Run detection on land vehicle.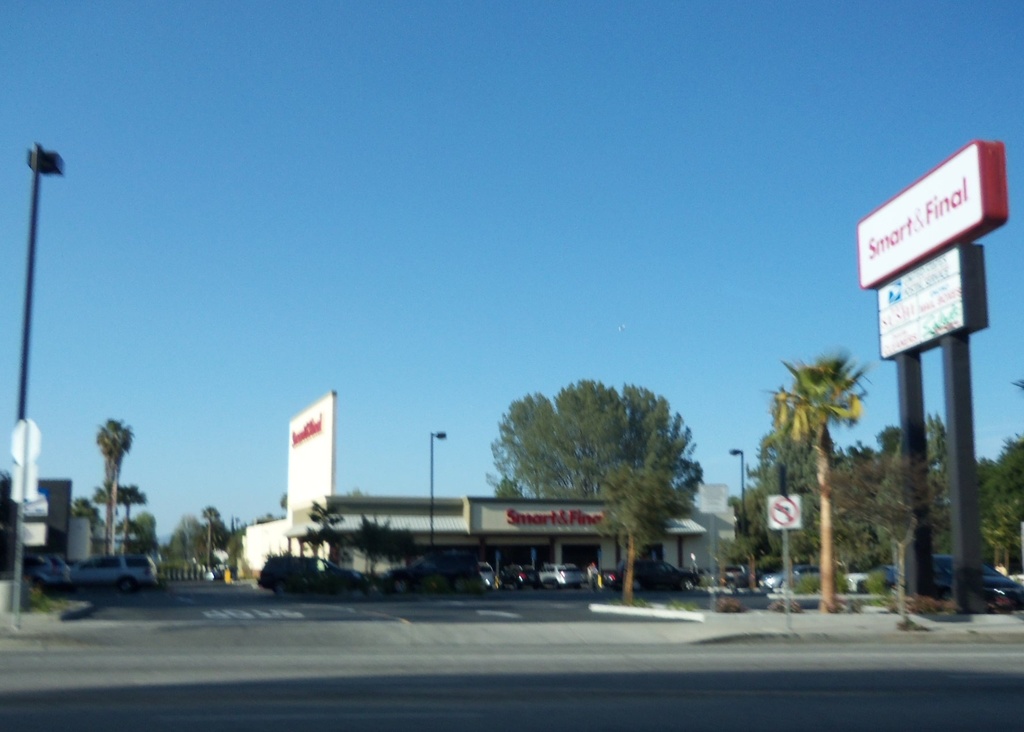
Result: [left=481, top=560, right=499, bottom=587].
